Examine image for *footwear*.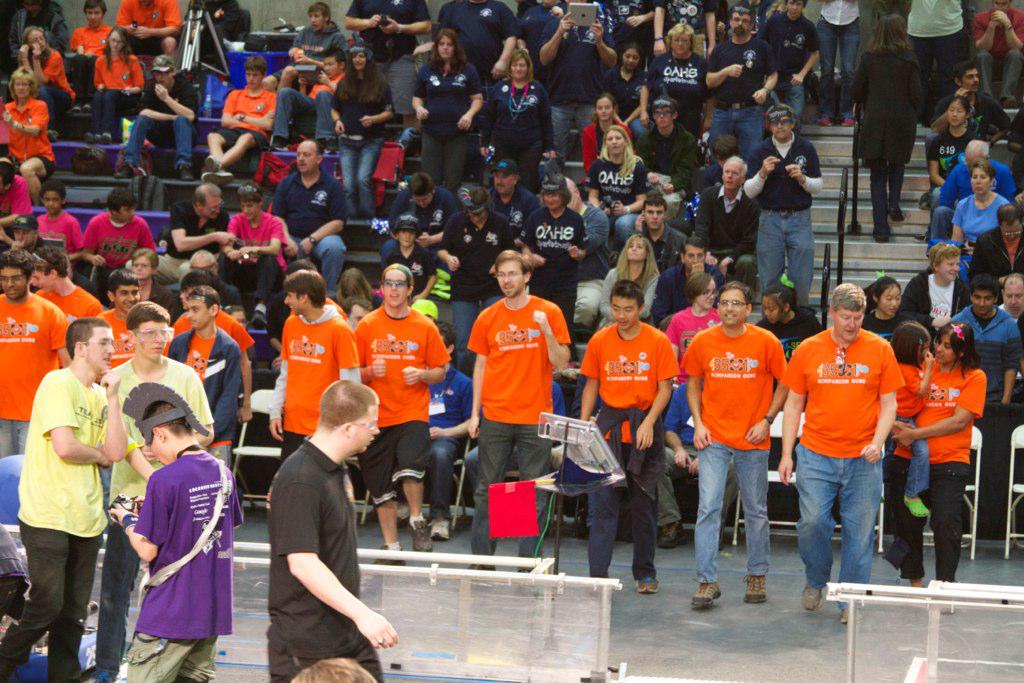
Examination result: BBox(409, 512, 433, 554).
